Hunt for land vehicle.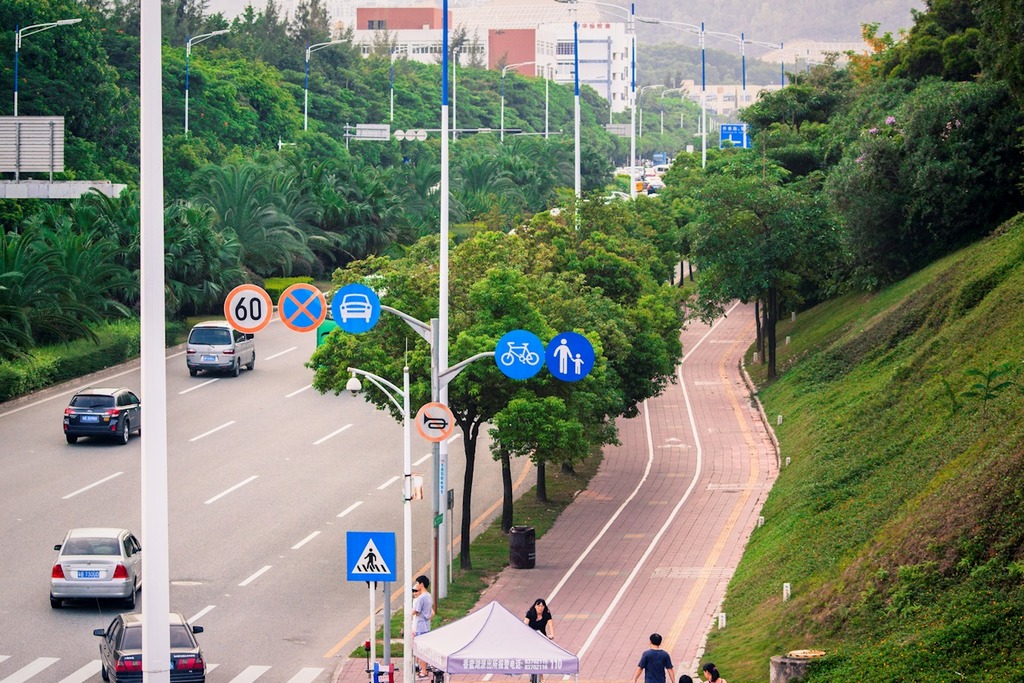
Hunted down at <bbox>46, 521, 143, 607</bbox>.
